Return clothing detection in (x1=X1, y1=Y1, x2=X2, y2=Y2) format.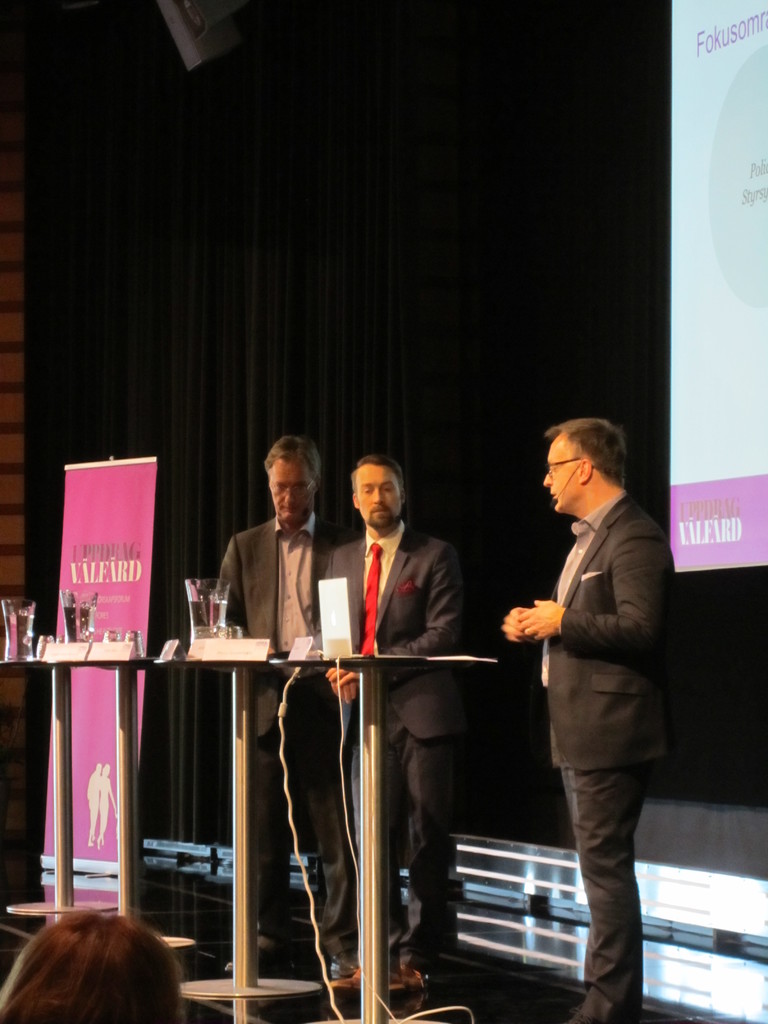
(x1=527, y1=488, x2=684, y2=1023).
